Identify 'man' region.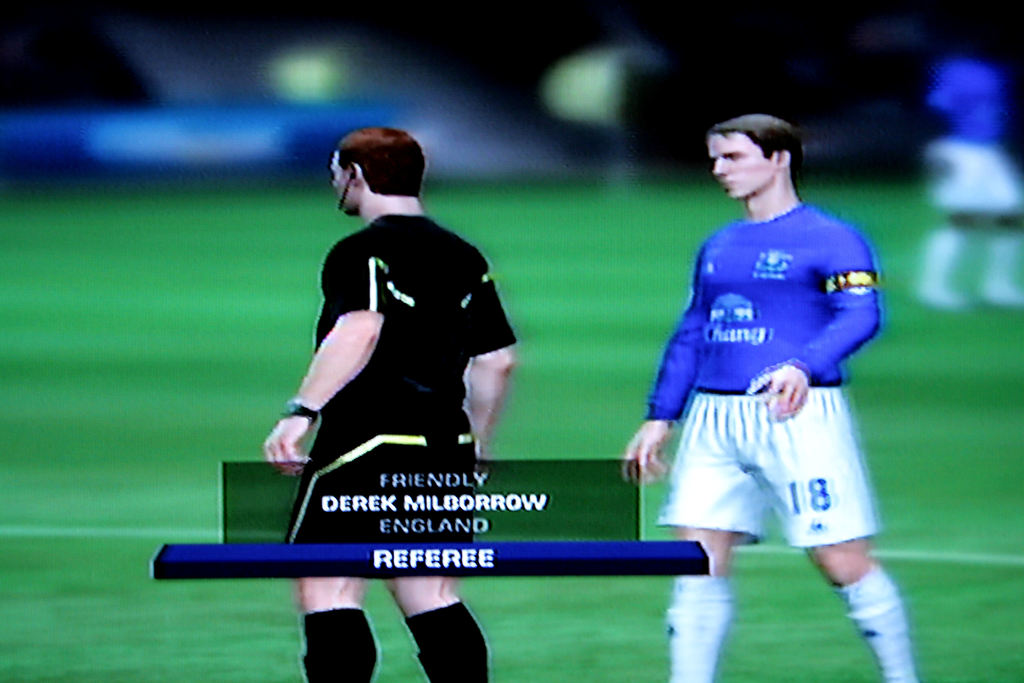
Region: x1=259 y1=138 x2=536 y2=599.
